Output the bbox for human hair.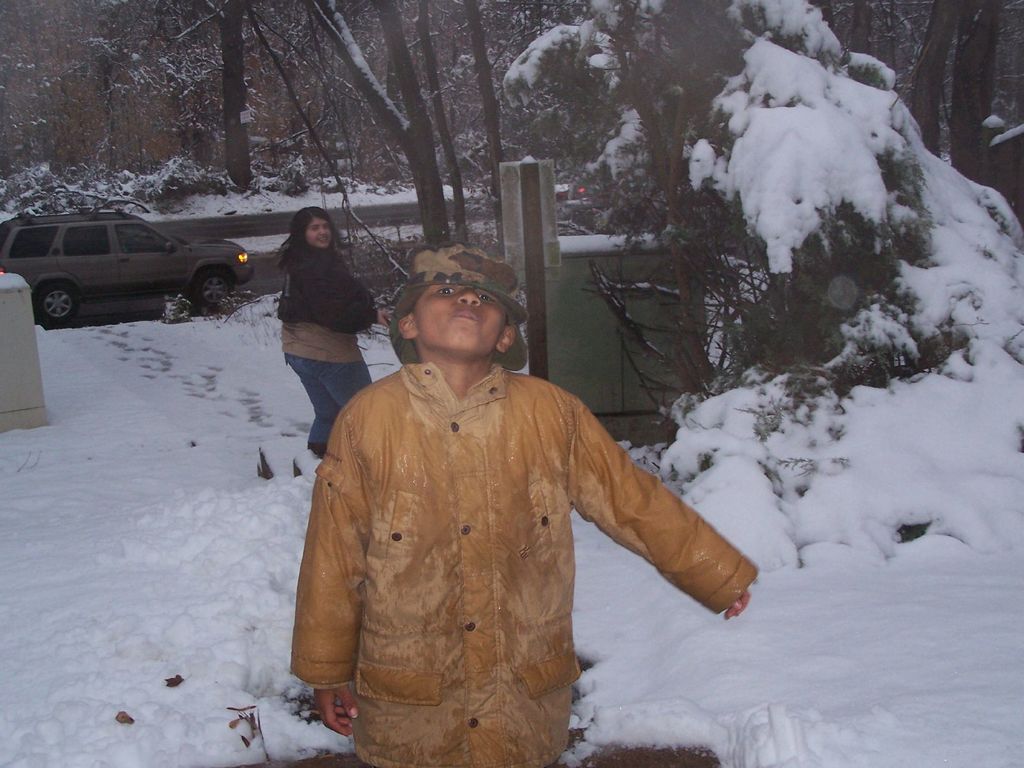
bbox=(279, 200, 356, 302).
